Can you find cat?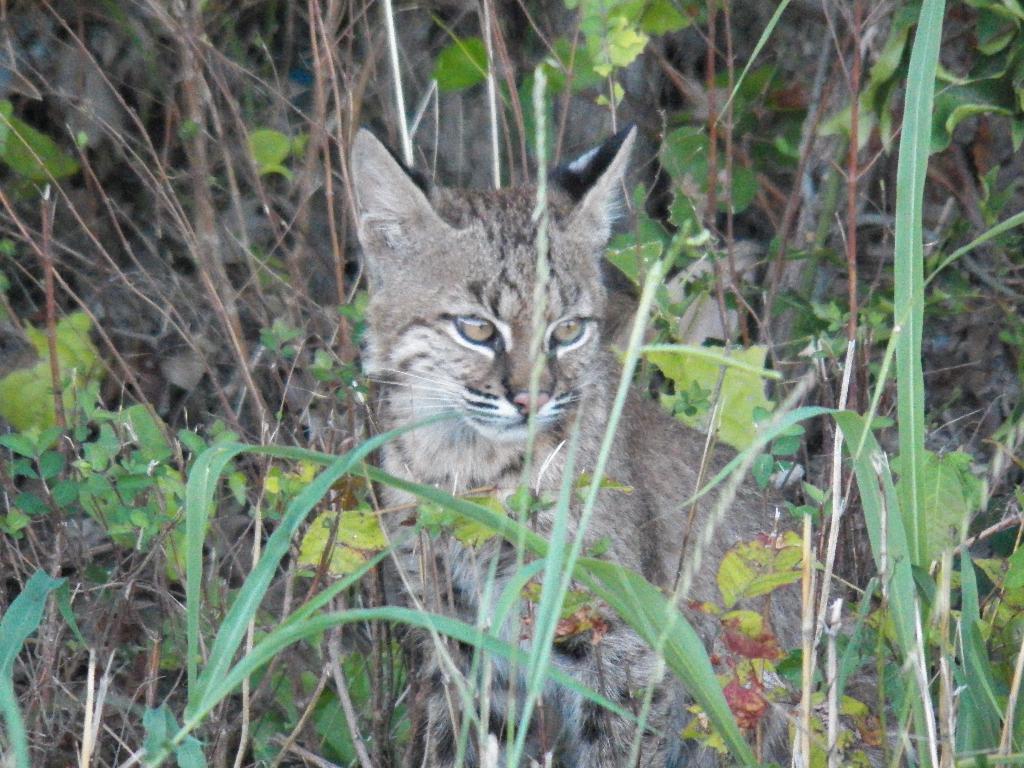
Yes, bounding box: bbox=(356, 125, 894, 766).
